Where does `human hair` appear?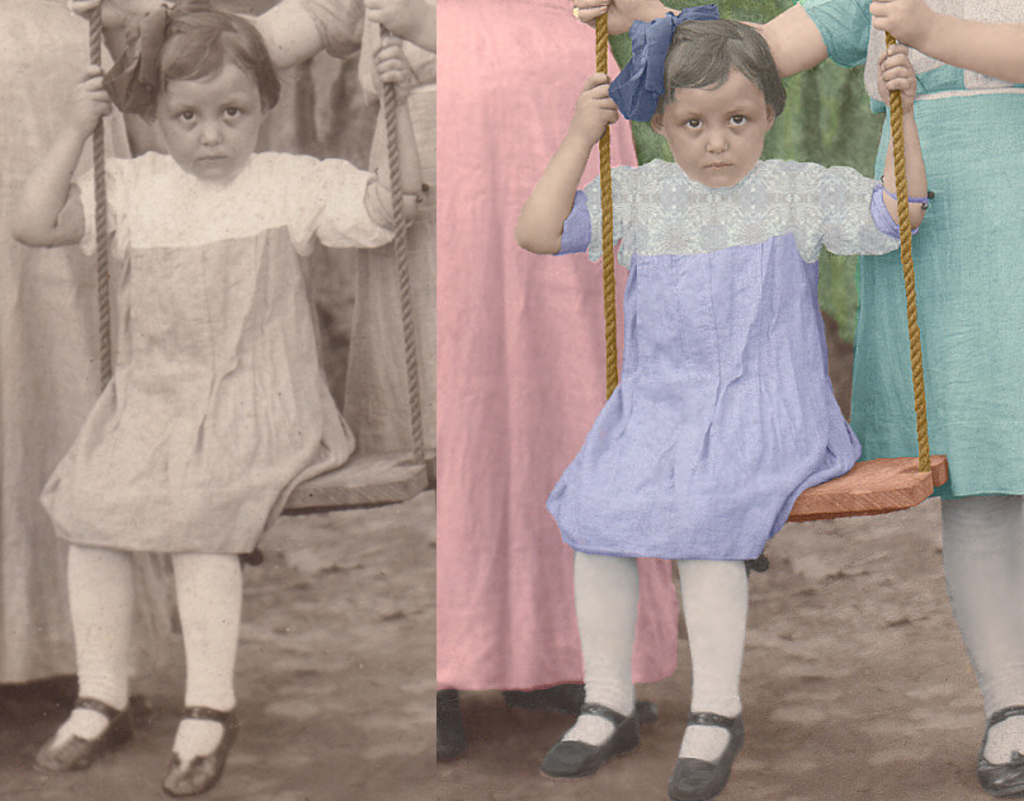
Appears at select_region(161, 0, 280, 112).
